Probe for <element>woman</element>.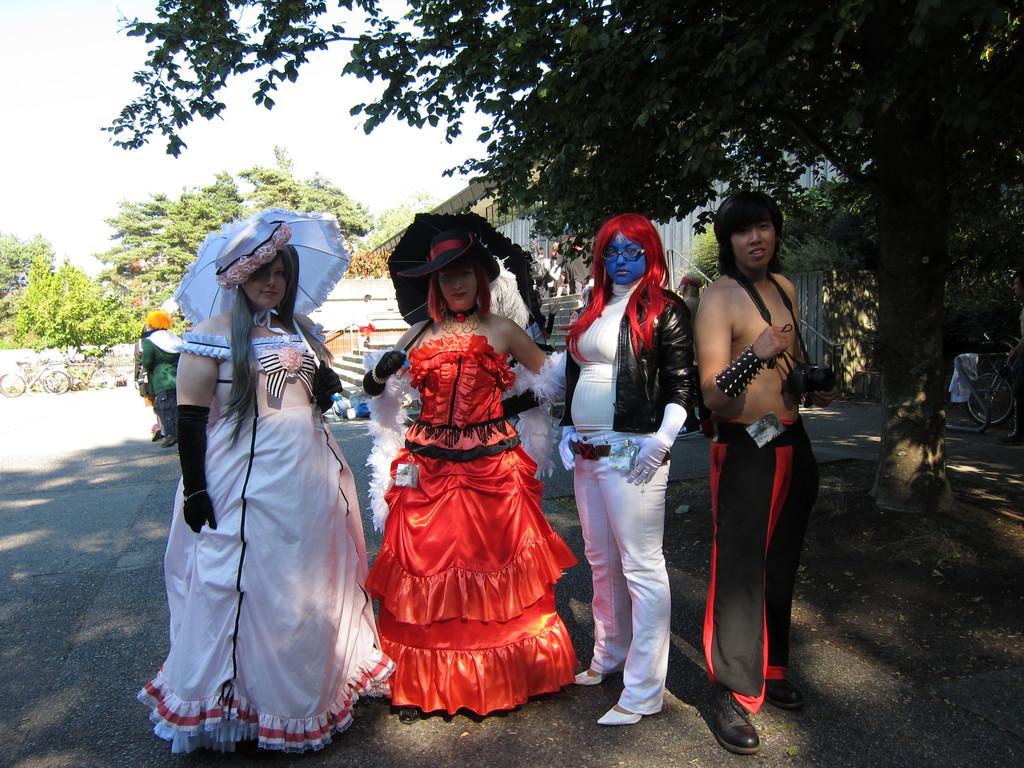
Probe result: locate(141, 219, 399, 761).
